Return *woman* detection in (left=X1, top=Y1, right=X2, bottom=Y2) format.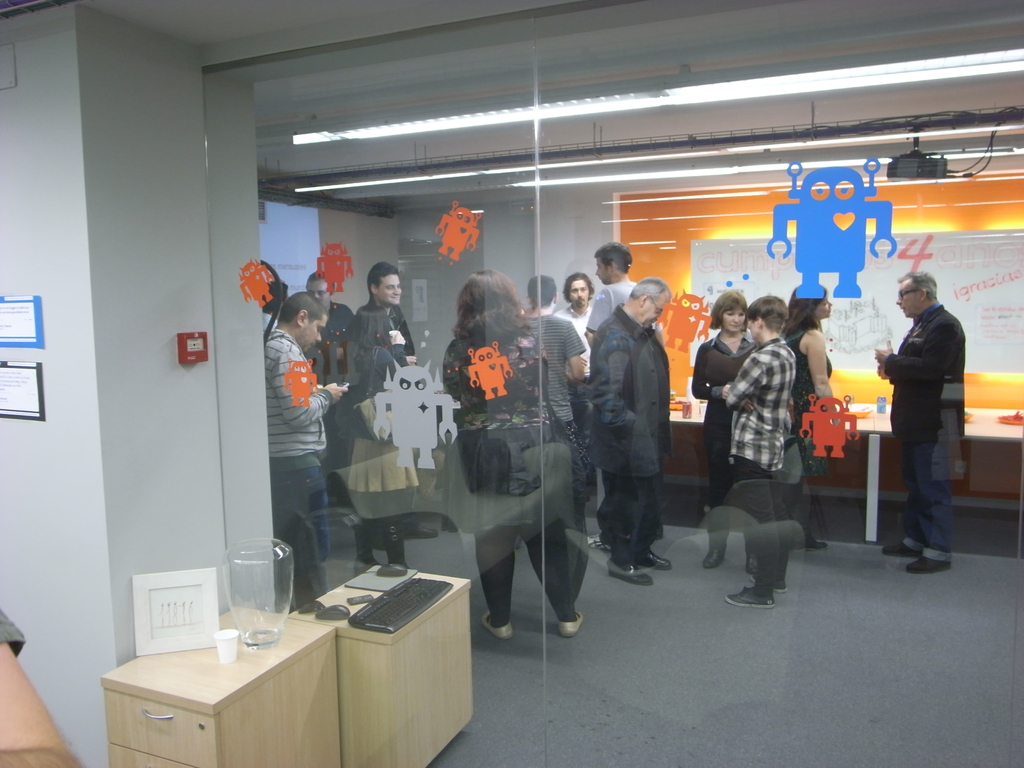
(left=691, top=289, right=759, bottom=577).
